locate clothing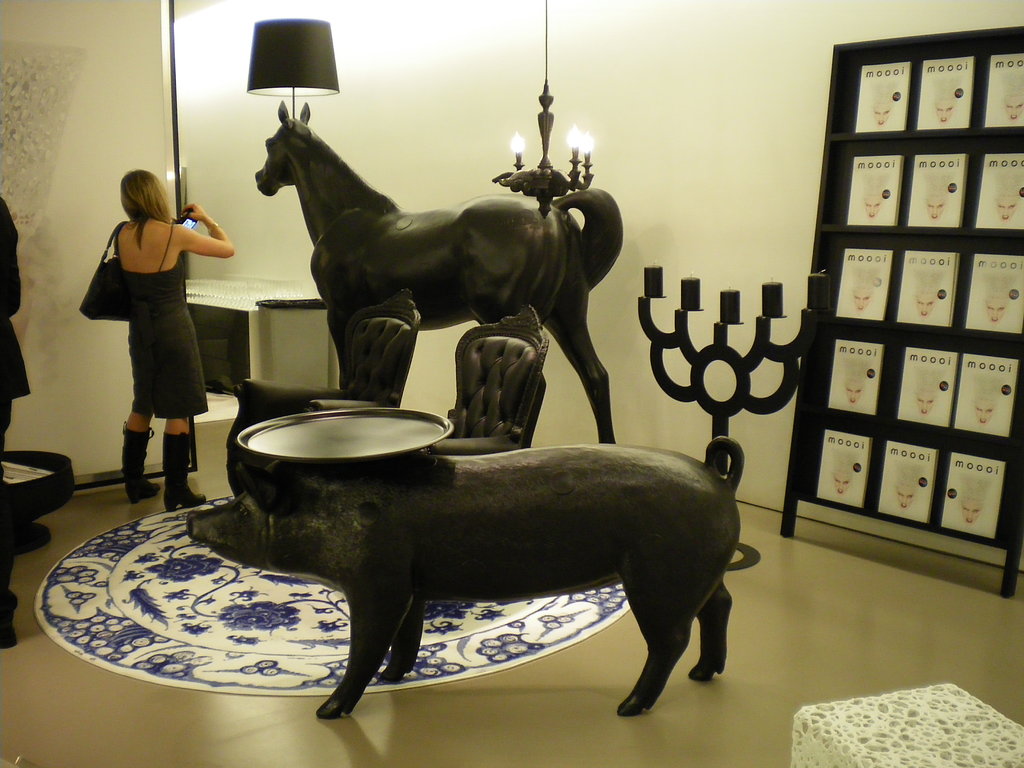
0/198/35/633
